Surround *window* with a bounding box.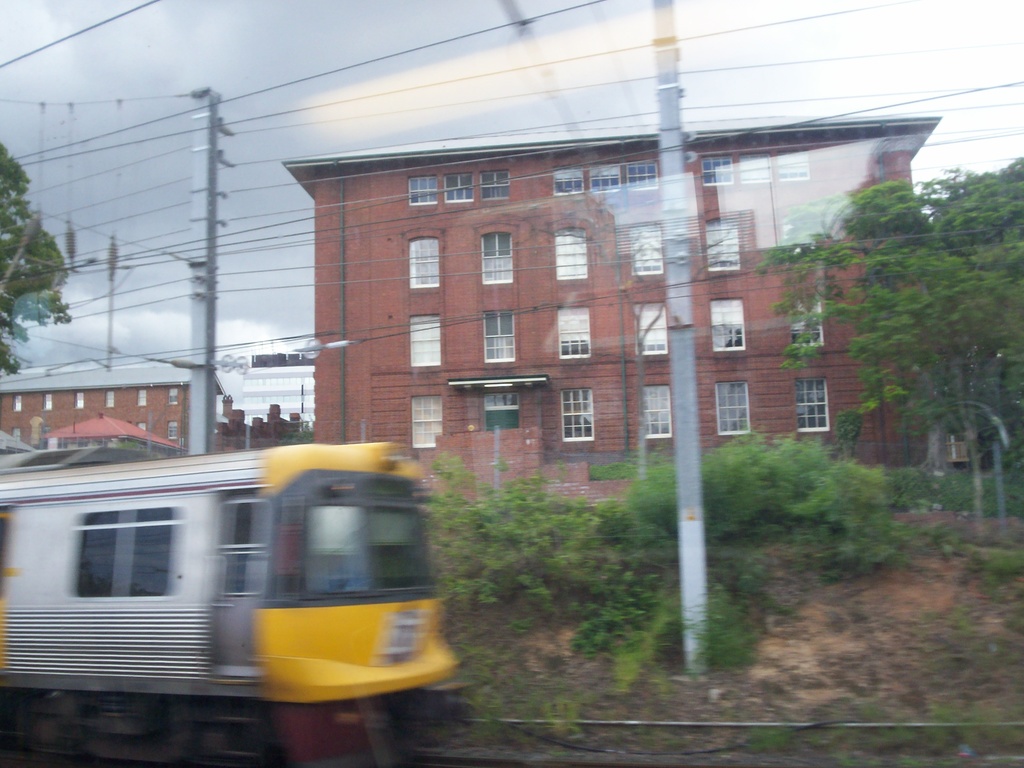
x1=411, y1=394, x2=442, y2=449.
